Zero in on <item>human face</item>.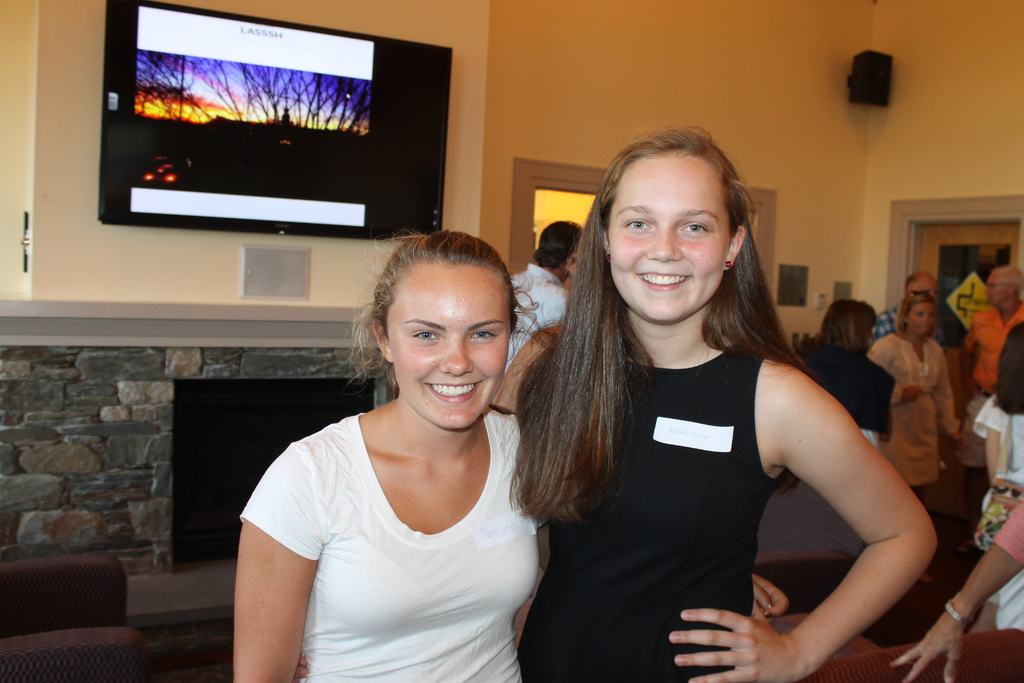
Zeroed in: (left=613, top=152, right=726, bottom=322).
